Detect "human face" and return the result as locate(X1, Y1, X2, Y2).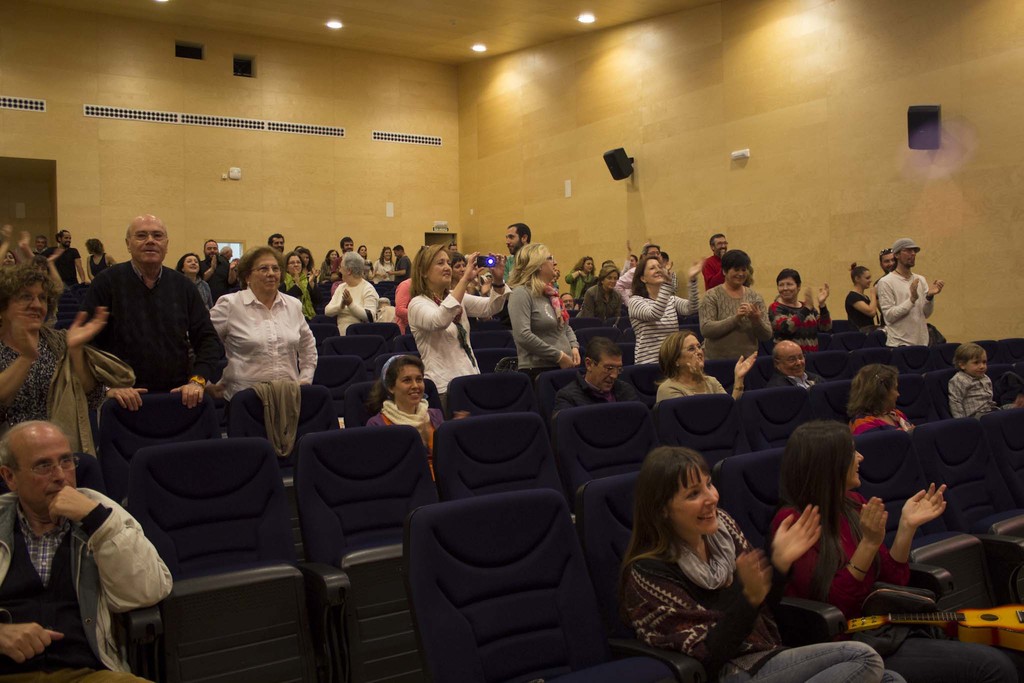
locate(729, 261, 745, 282).
